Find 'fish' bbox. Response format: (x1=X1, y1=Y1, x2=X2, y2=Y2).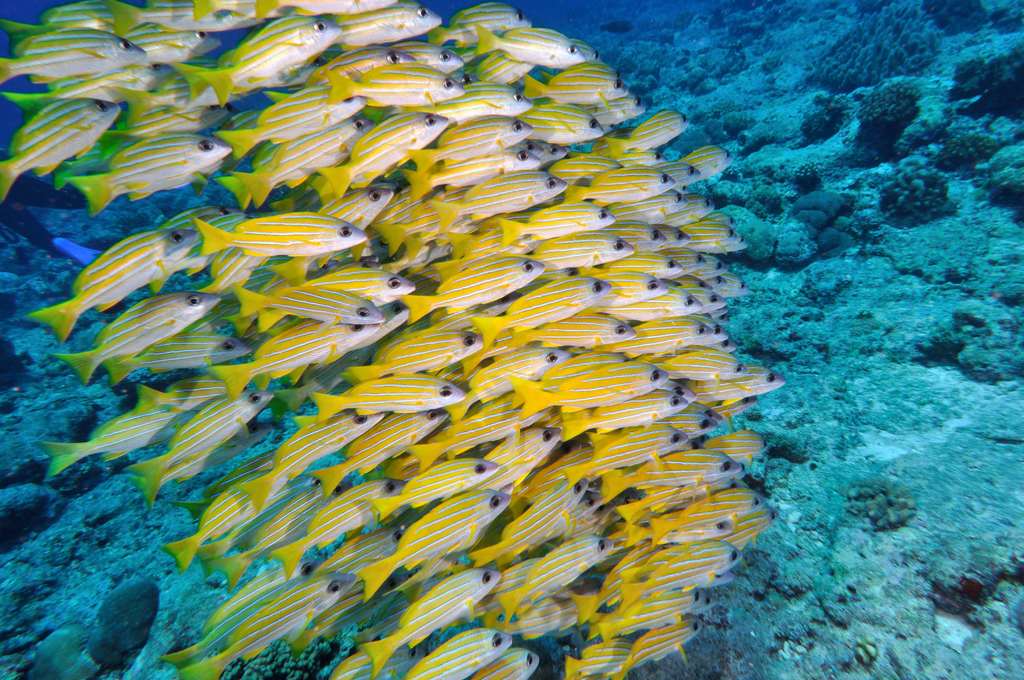
(x1=409, y1=113, x2=529, y2=175).
